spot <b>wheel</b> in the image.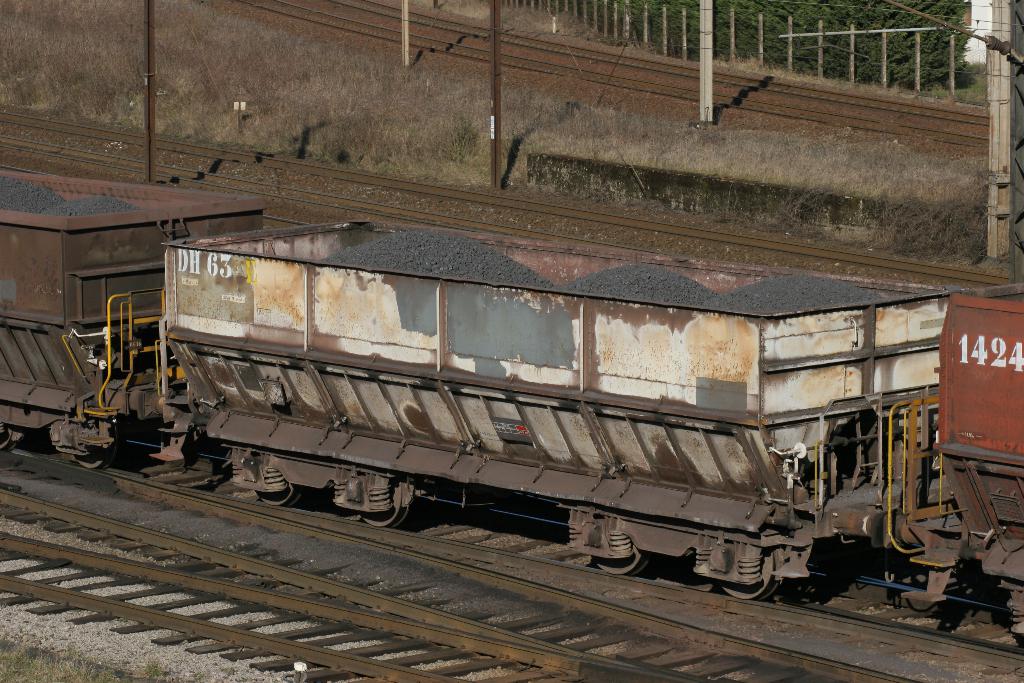
<b>wheel</b> found at crop(0, 427, 15, 450).
